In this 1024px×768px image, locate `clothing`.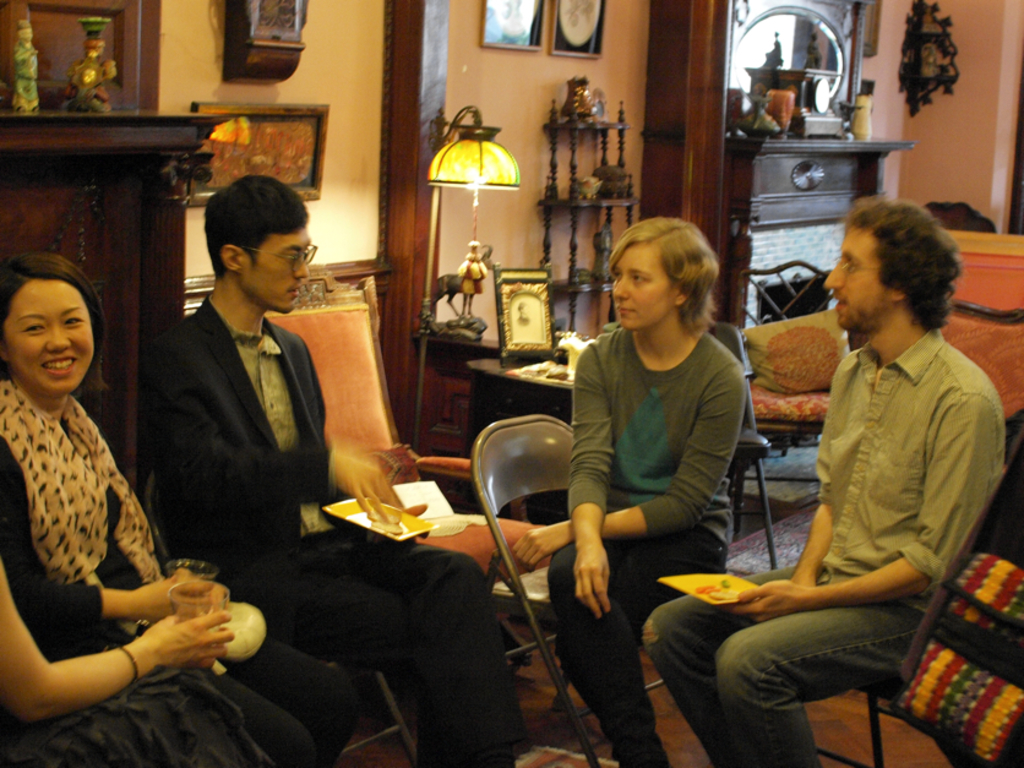
Bounding box: 141/296/519/767.
